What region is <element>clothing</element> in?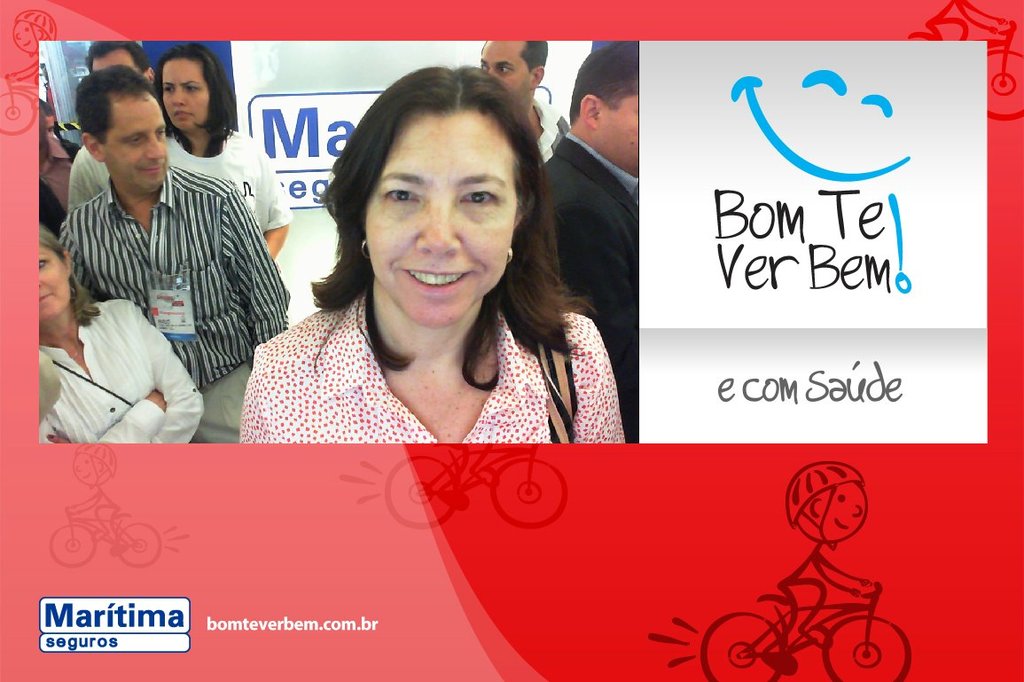
(42, 300, 206, 439).
